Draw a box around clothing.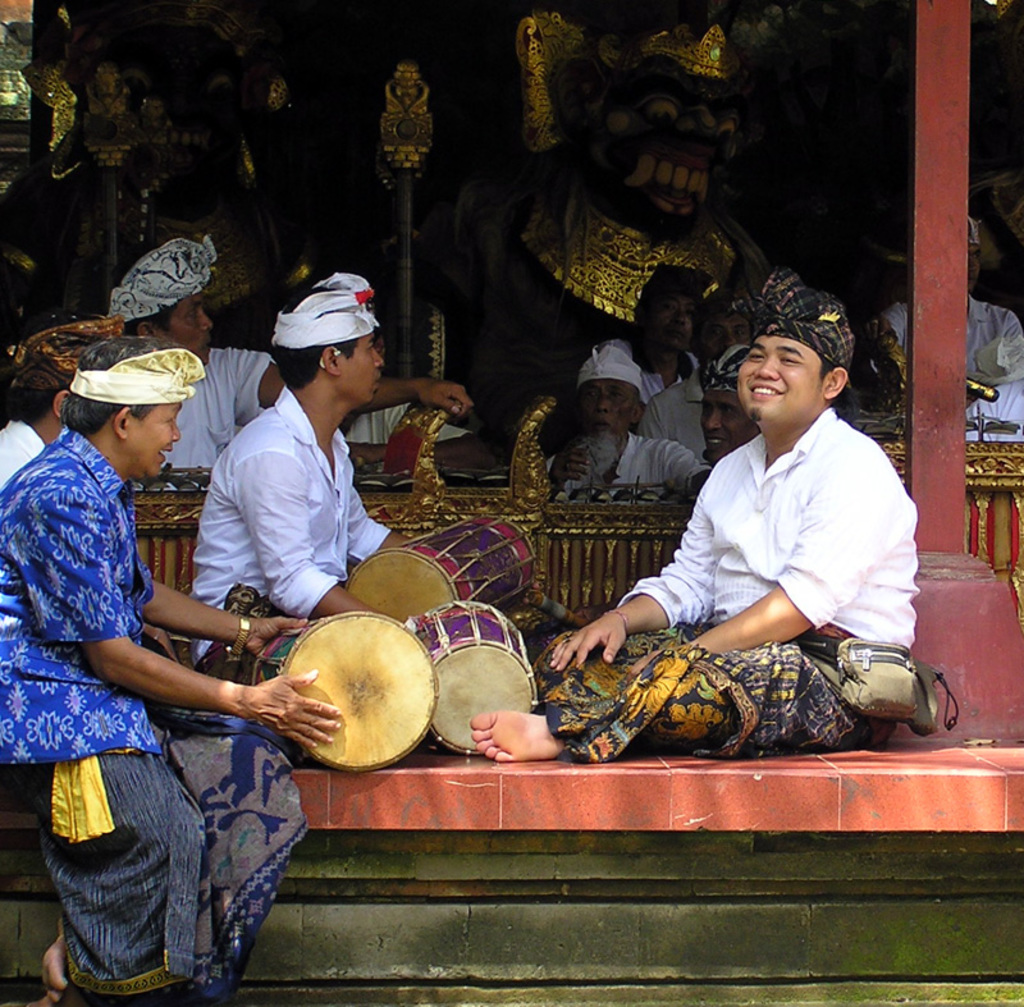
<box>196,388,392,679</box>.
